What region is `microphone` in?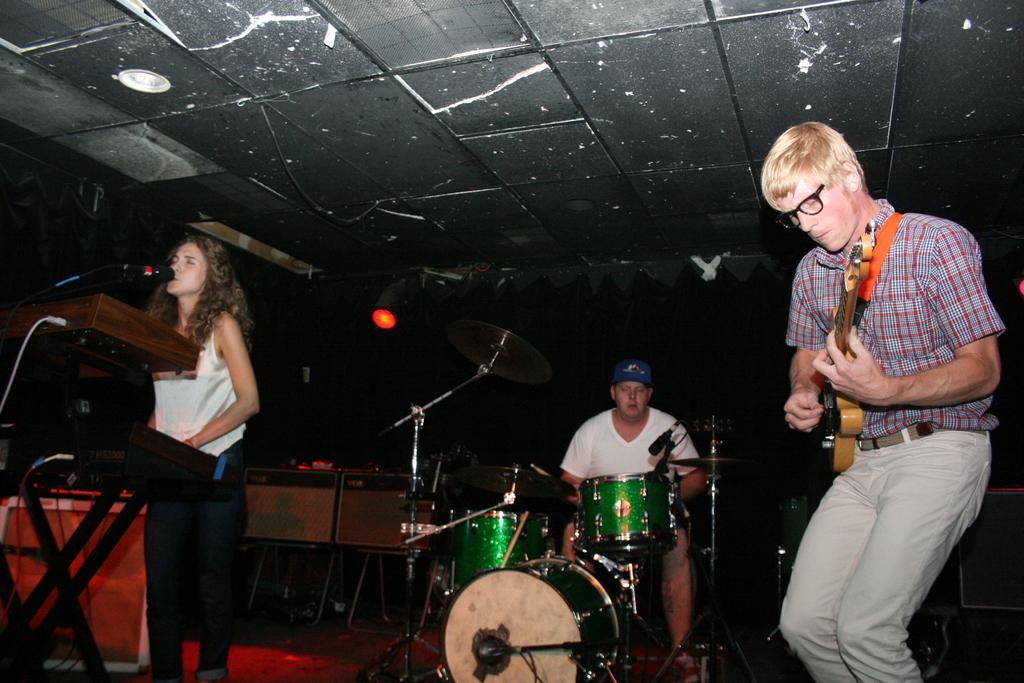
644,418,683,456.
